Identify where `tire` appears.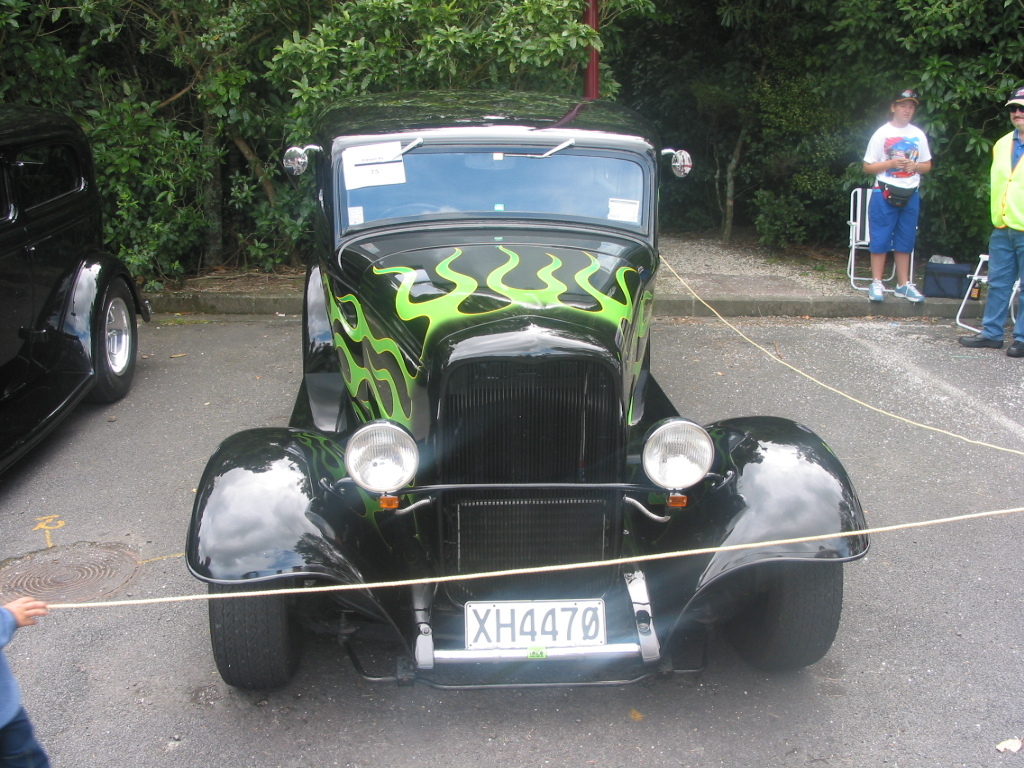
Appears at {"x1": 716, "y1": 561, "x2": 843, "y2": 670}.
